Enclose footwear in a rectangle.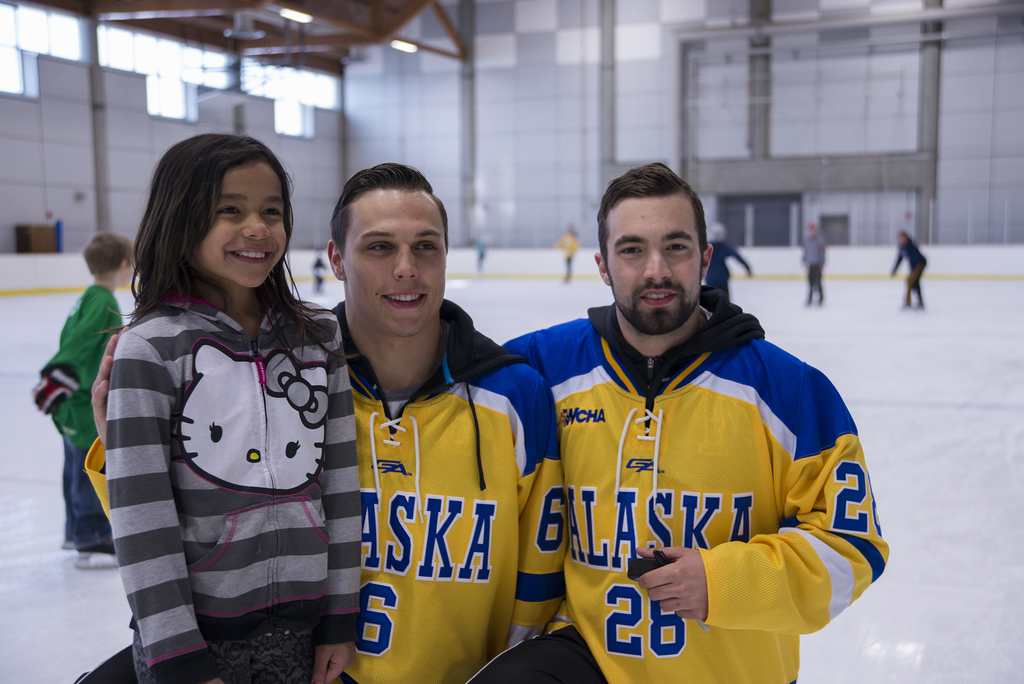
rect(76, 548, 122, 578).
